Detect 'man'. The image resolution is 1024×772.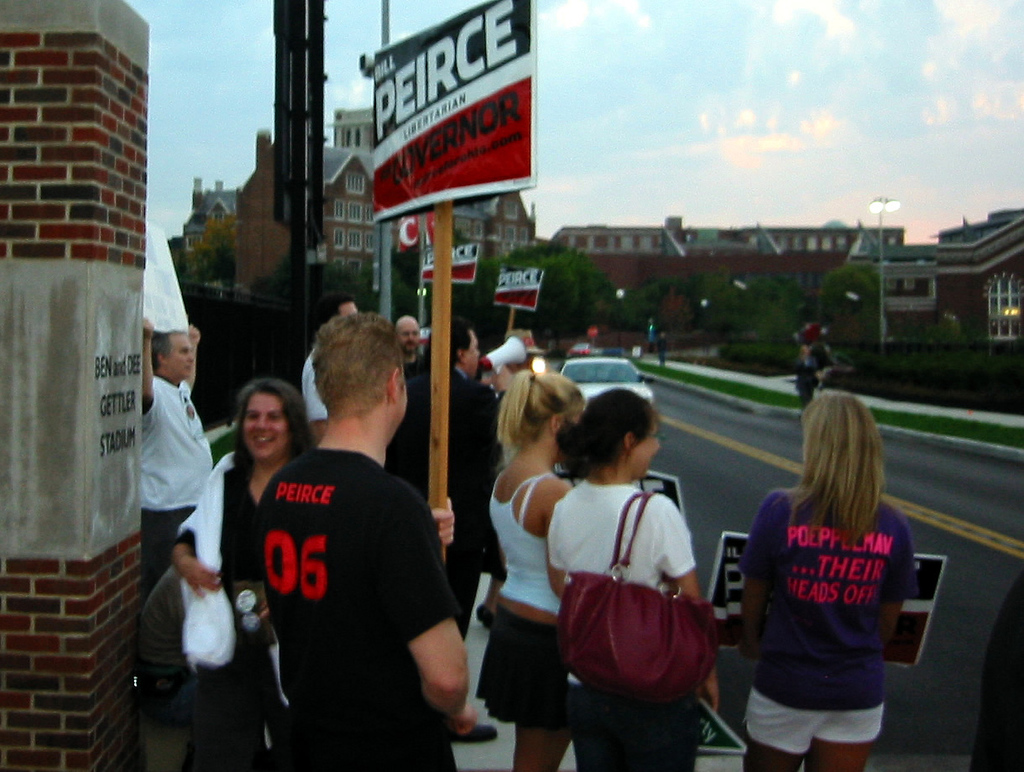
384 317 432 498.
